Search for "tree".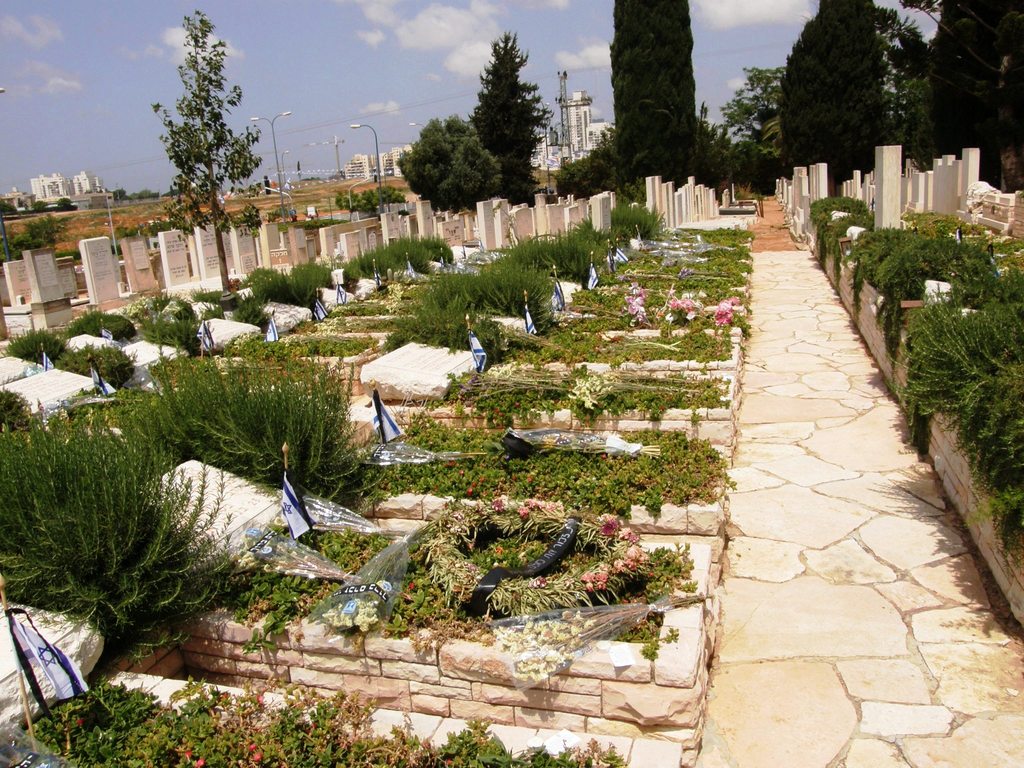
Found at 146 23 254 218.
